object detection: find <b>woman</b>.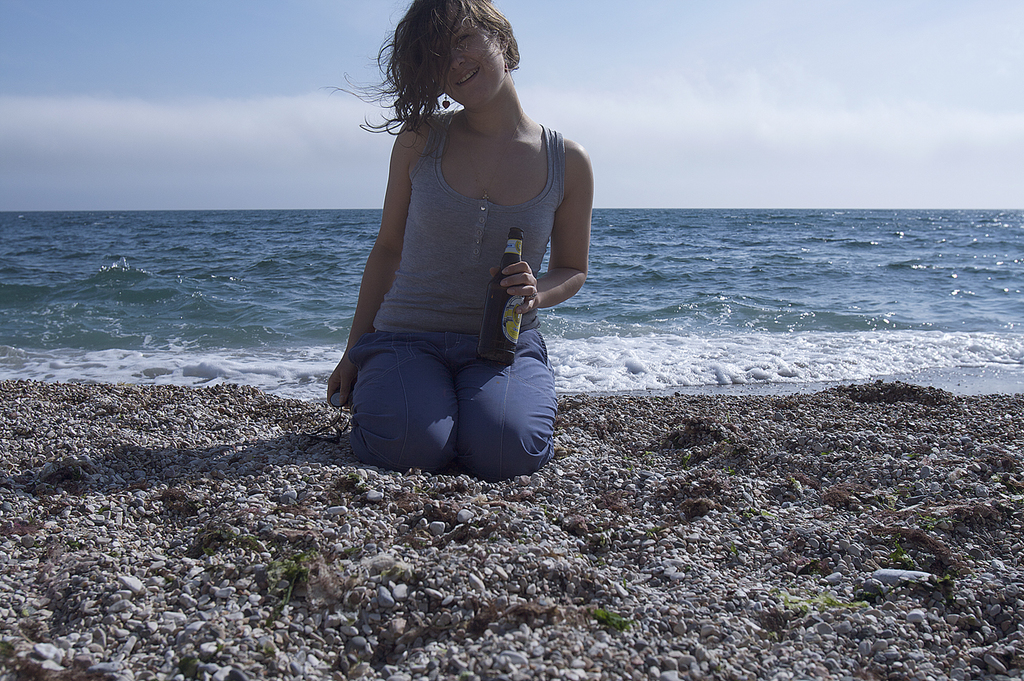
<bbox>311, 10, 602, 520</bbox>.
